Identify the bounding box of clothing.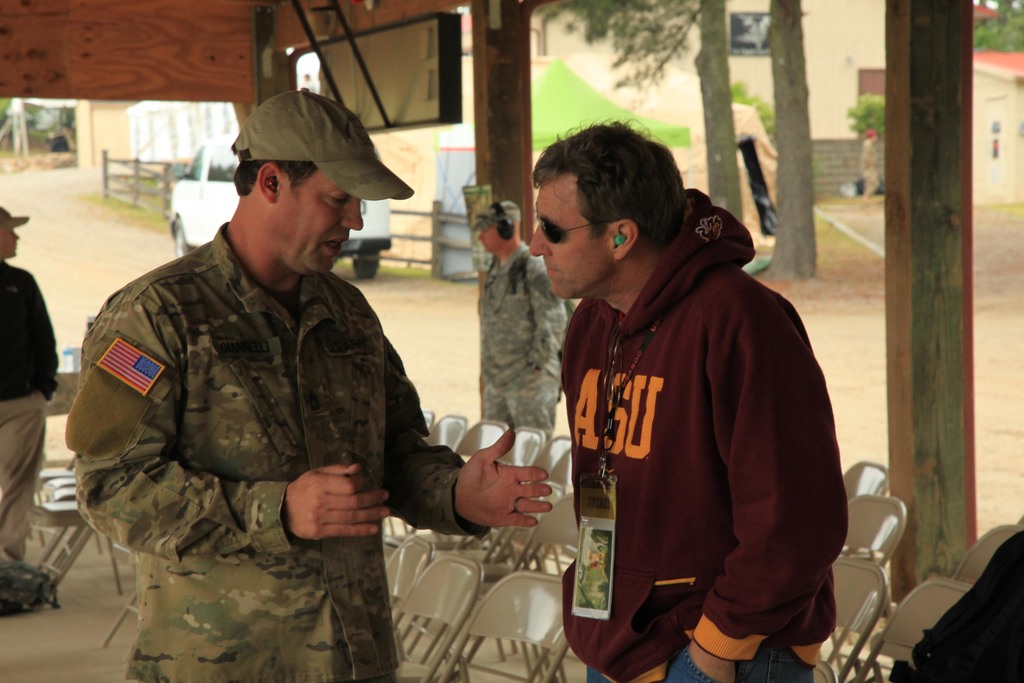
select_region(0, 267, 56, 569).
